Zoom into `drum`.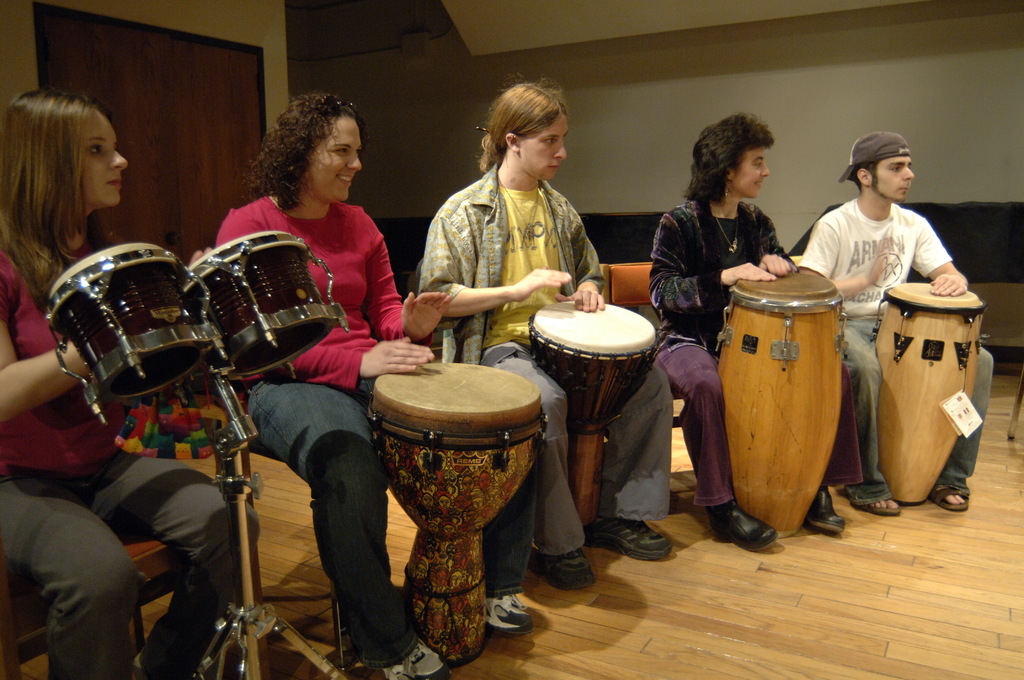
Zoom target: (715, 270, 847, 539).
